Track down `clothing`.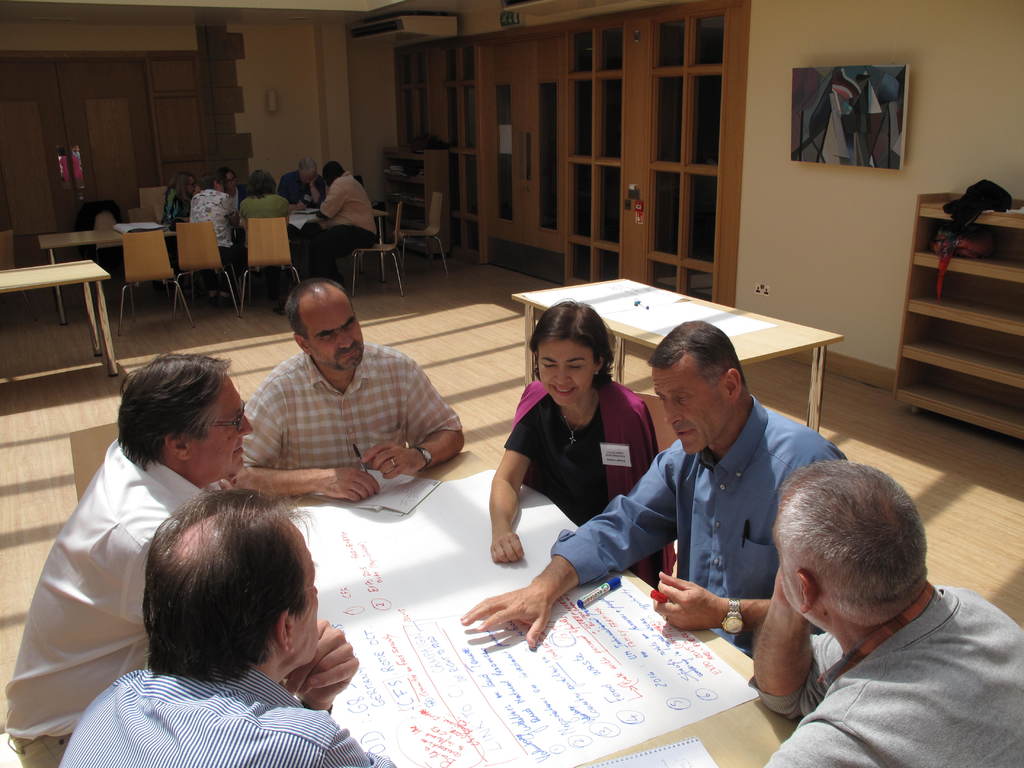
Tracked to 191,193,242,269.
